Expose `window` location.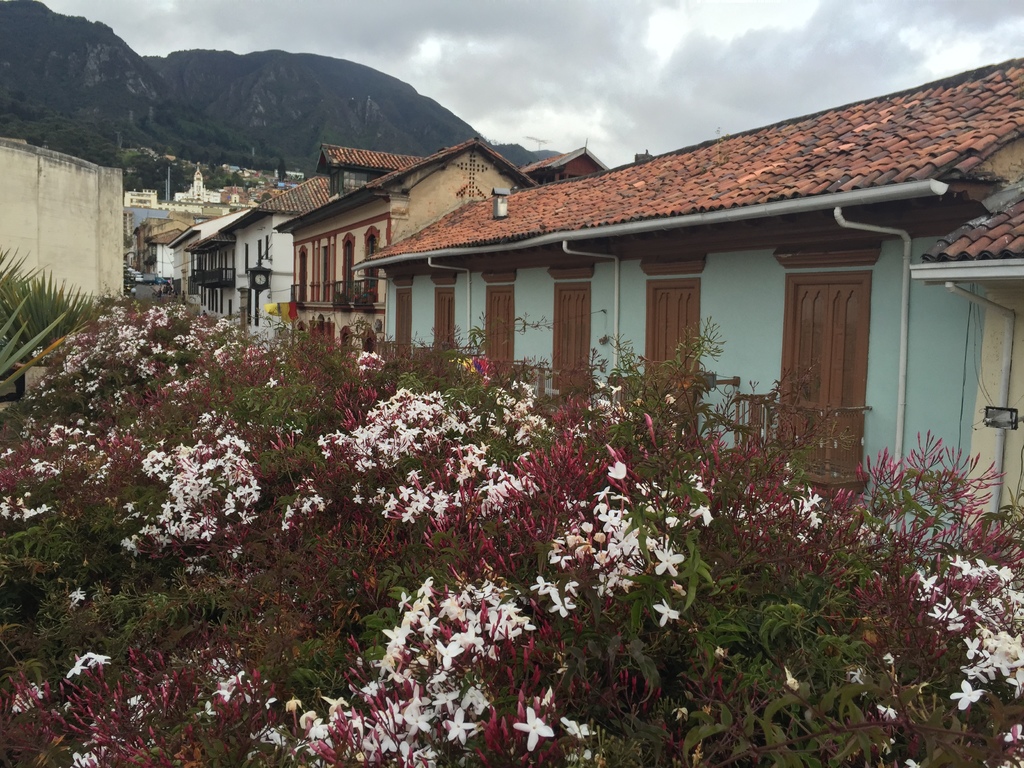
Exposed at (left=362, top=227, right=383, bottom=307).
